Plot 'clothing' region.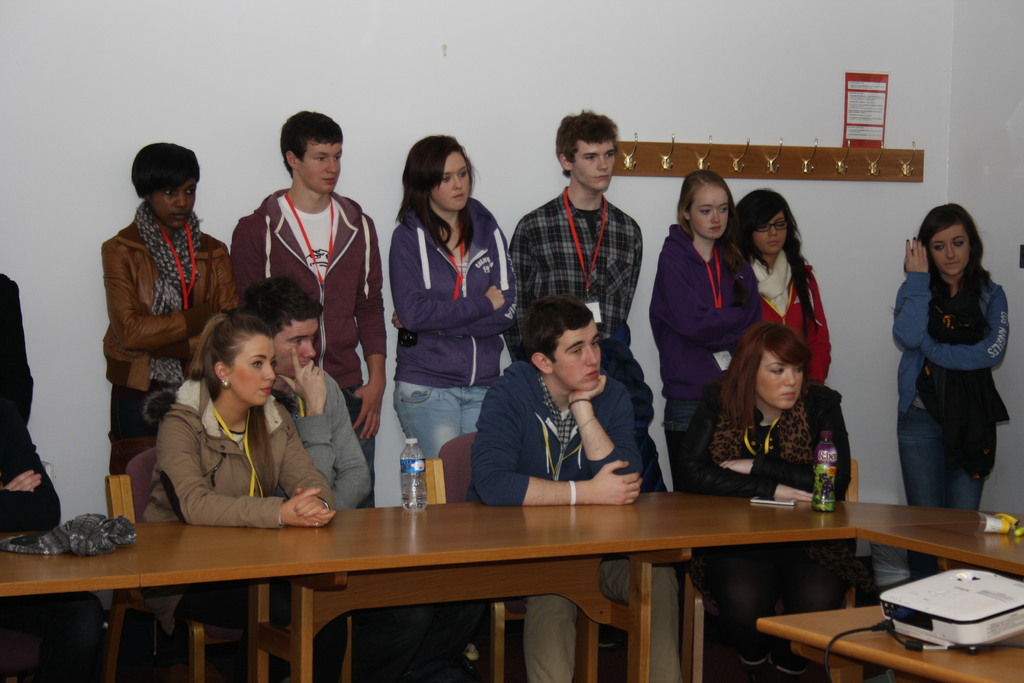
Plotted at (0,270,61,542).
